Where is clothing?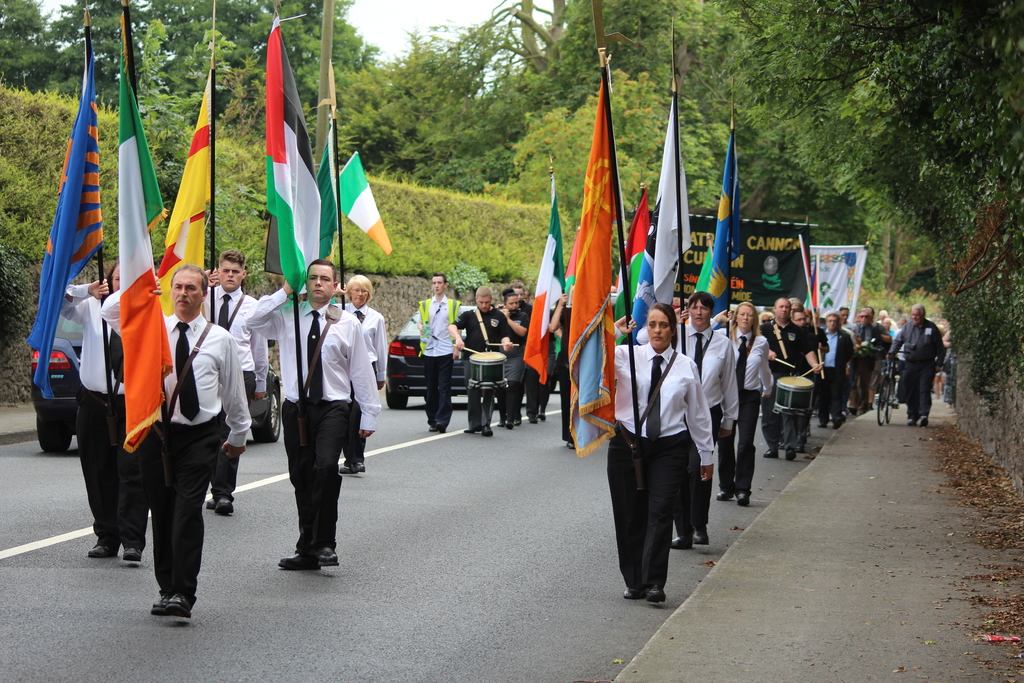
bbox=(328, 304, 392, 472).
